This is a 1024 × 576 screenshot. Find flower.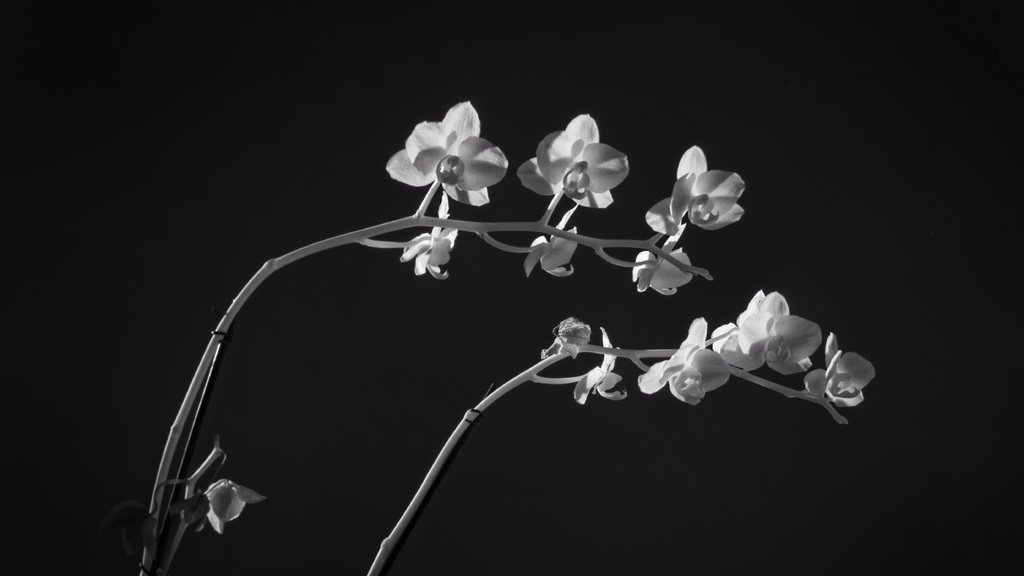
Bounding box: {"left": 630, "top": 245, "right": 694, "bottom": 295}.
